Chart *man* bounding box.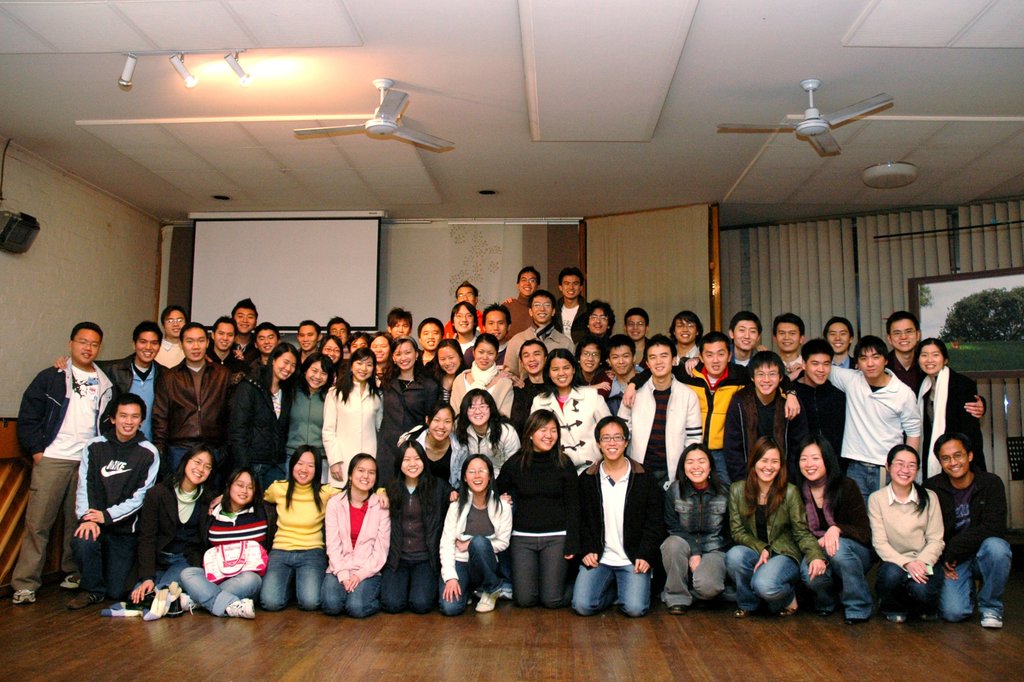
Charted: x1=153, y1=311, x2=240, y2=487.
